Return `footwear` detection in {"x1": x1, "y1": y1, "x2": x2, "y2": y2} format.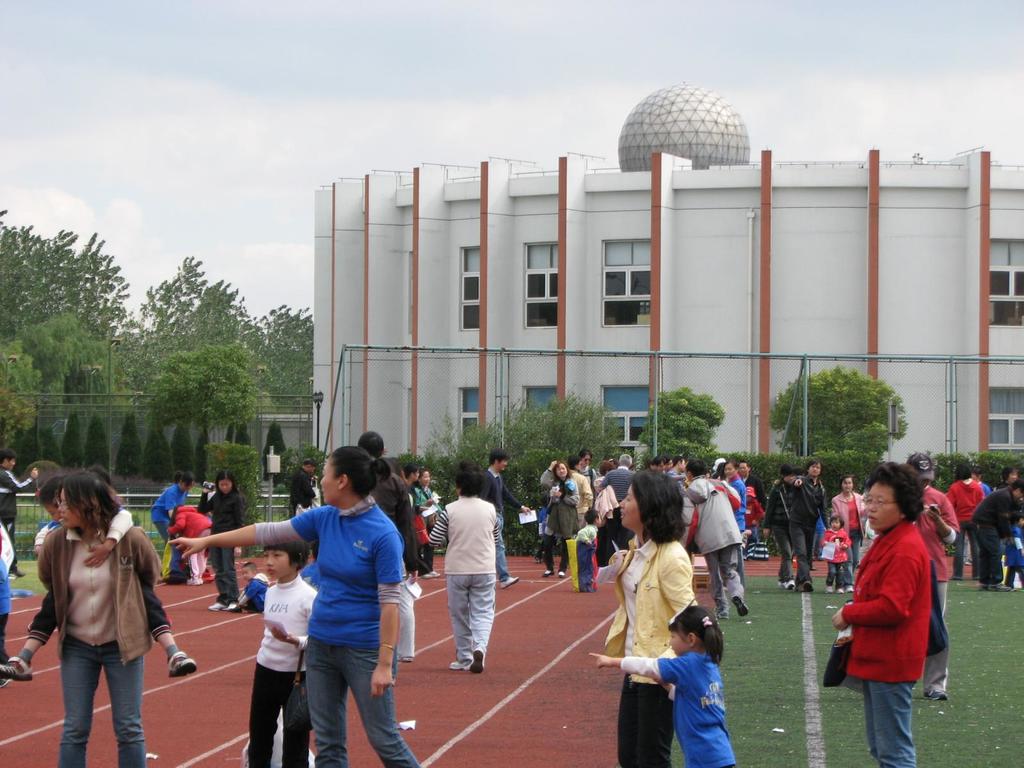
{"x1": 0, "y1": 659, "x2": 34, "y2": 684}.
